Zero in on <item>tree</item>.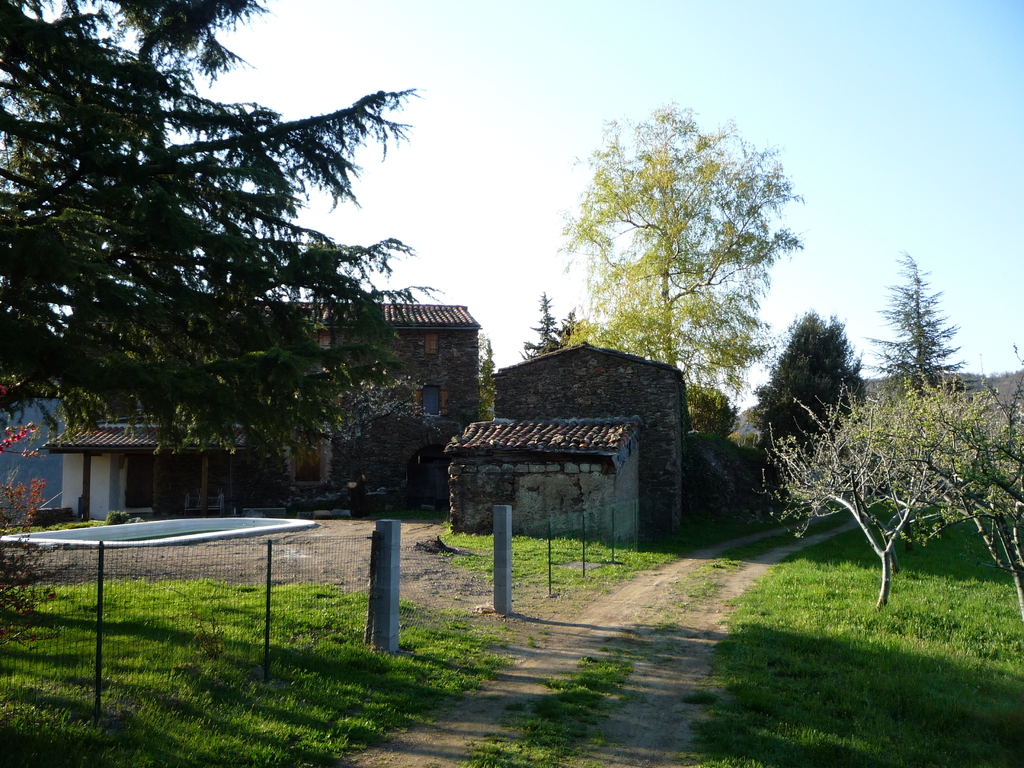
Zeroed in: left=864, top=249, right=983, bottom=400.
